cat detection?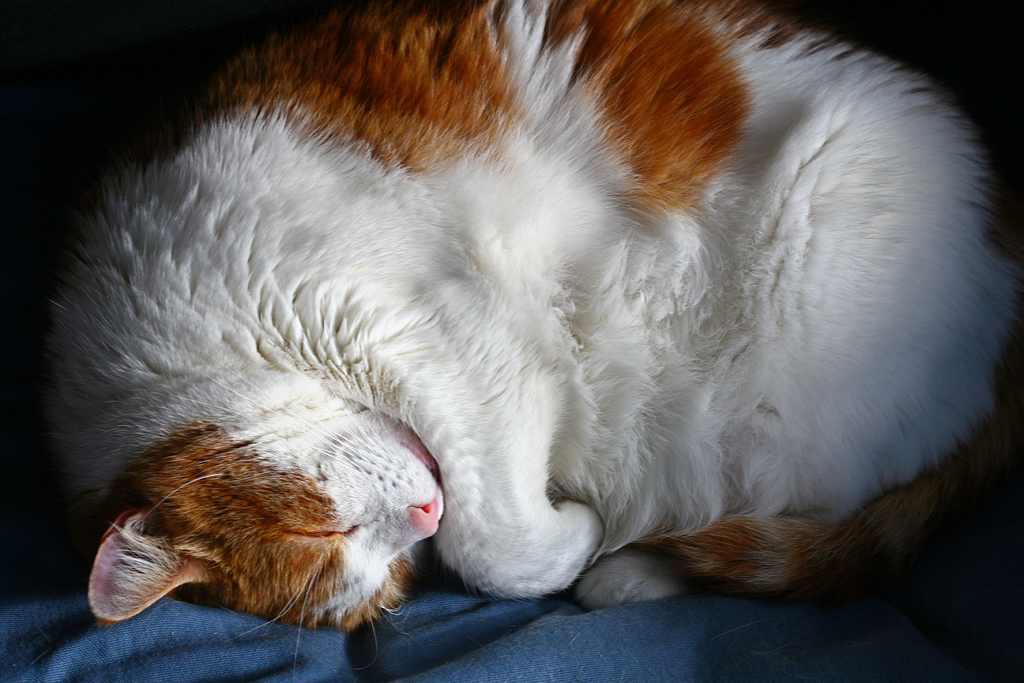
36:0:1023:666
